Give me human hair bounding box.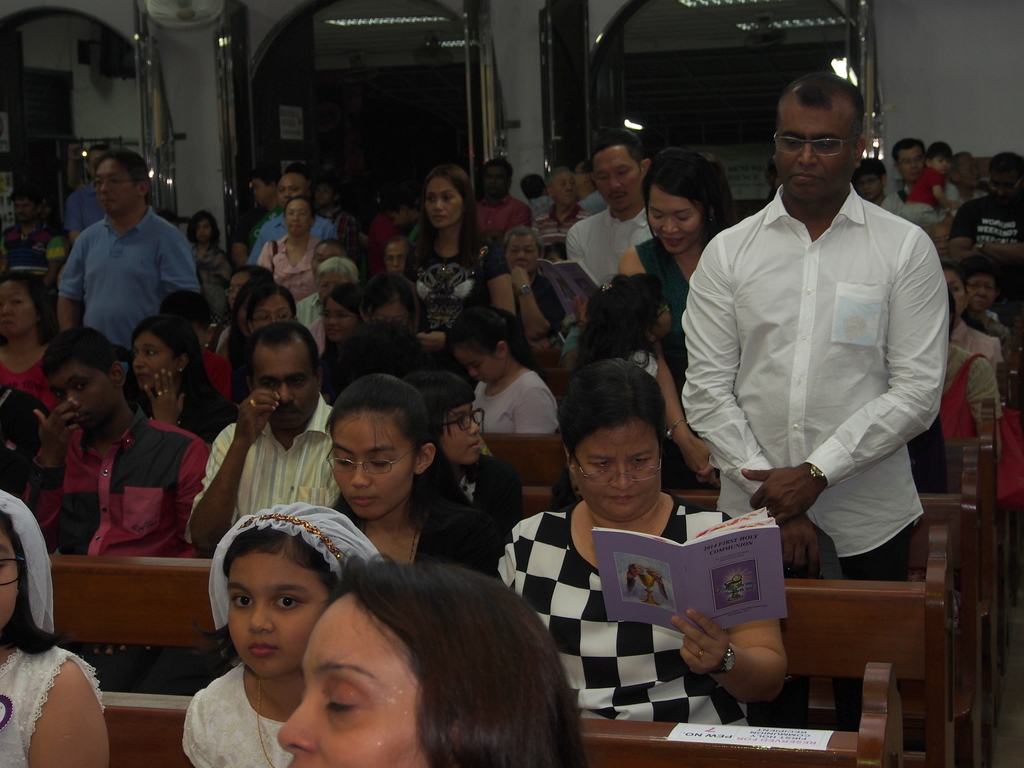
l=787, t=71, r=867, b=122.
